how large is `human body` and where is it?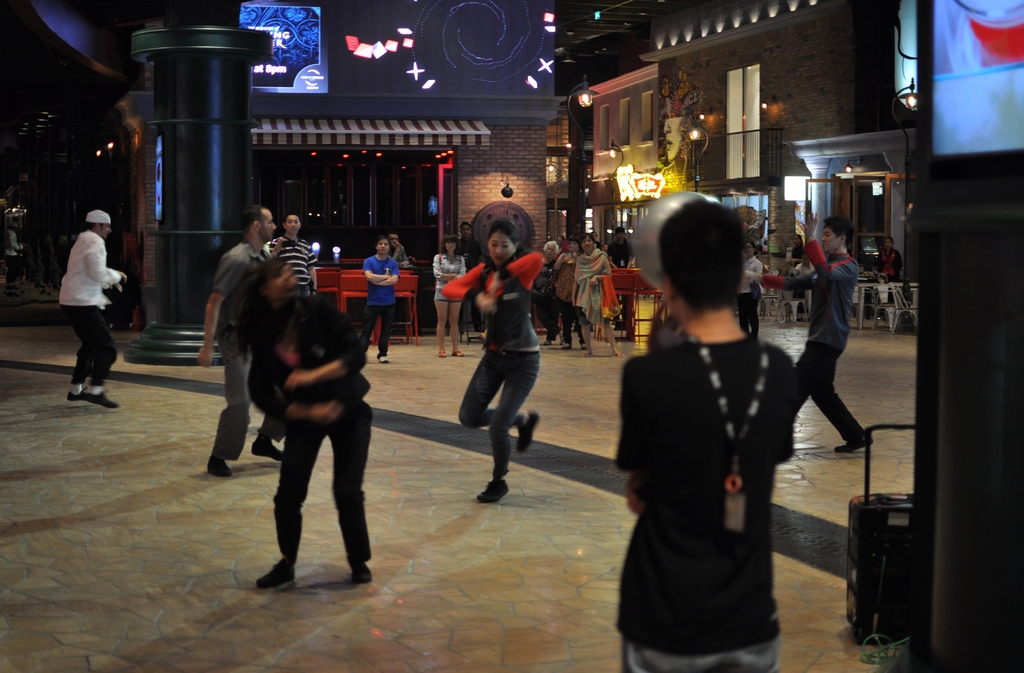
Bounding box: [left=196, top=206, right=277, bottom=481].
